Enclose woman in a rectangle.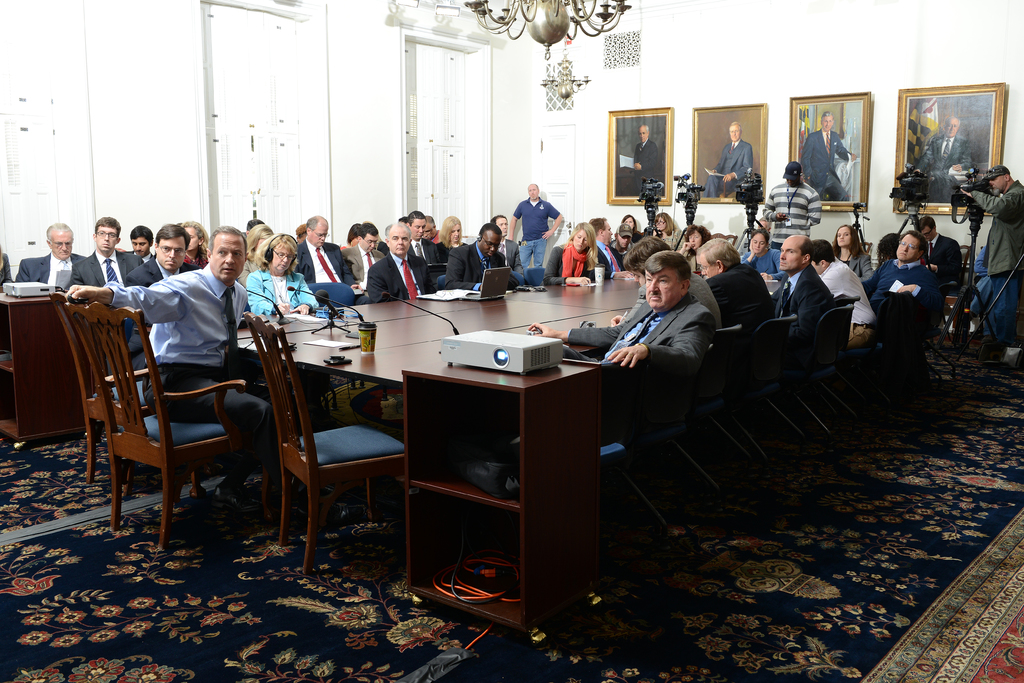
box=[621, 212, 642, 245].
